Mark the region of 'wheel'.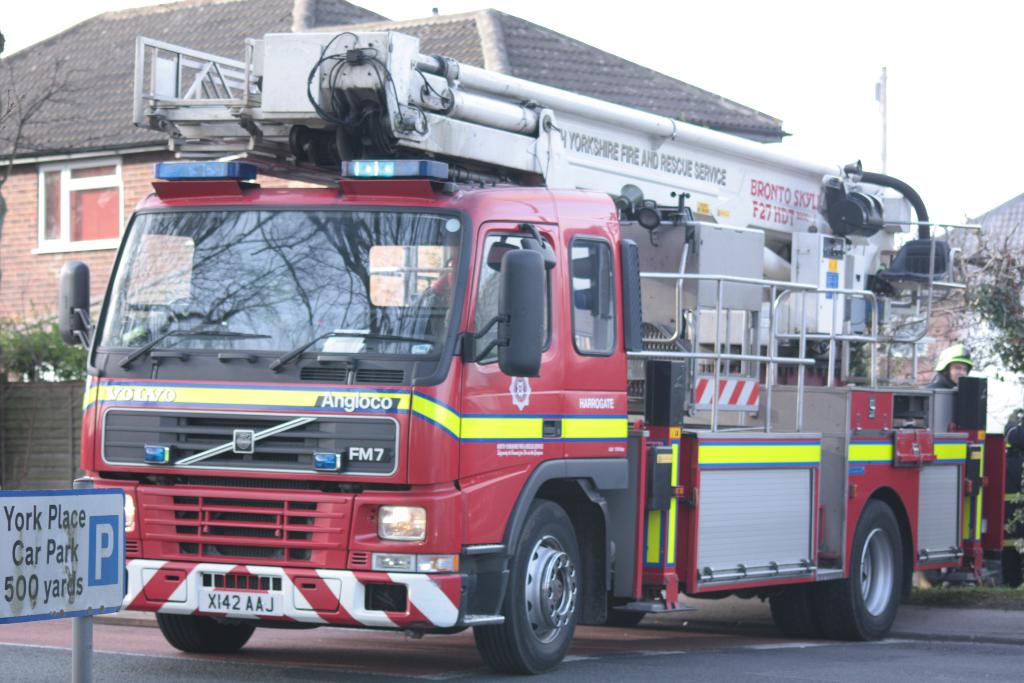
Region: (813,498,909,639).
